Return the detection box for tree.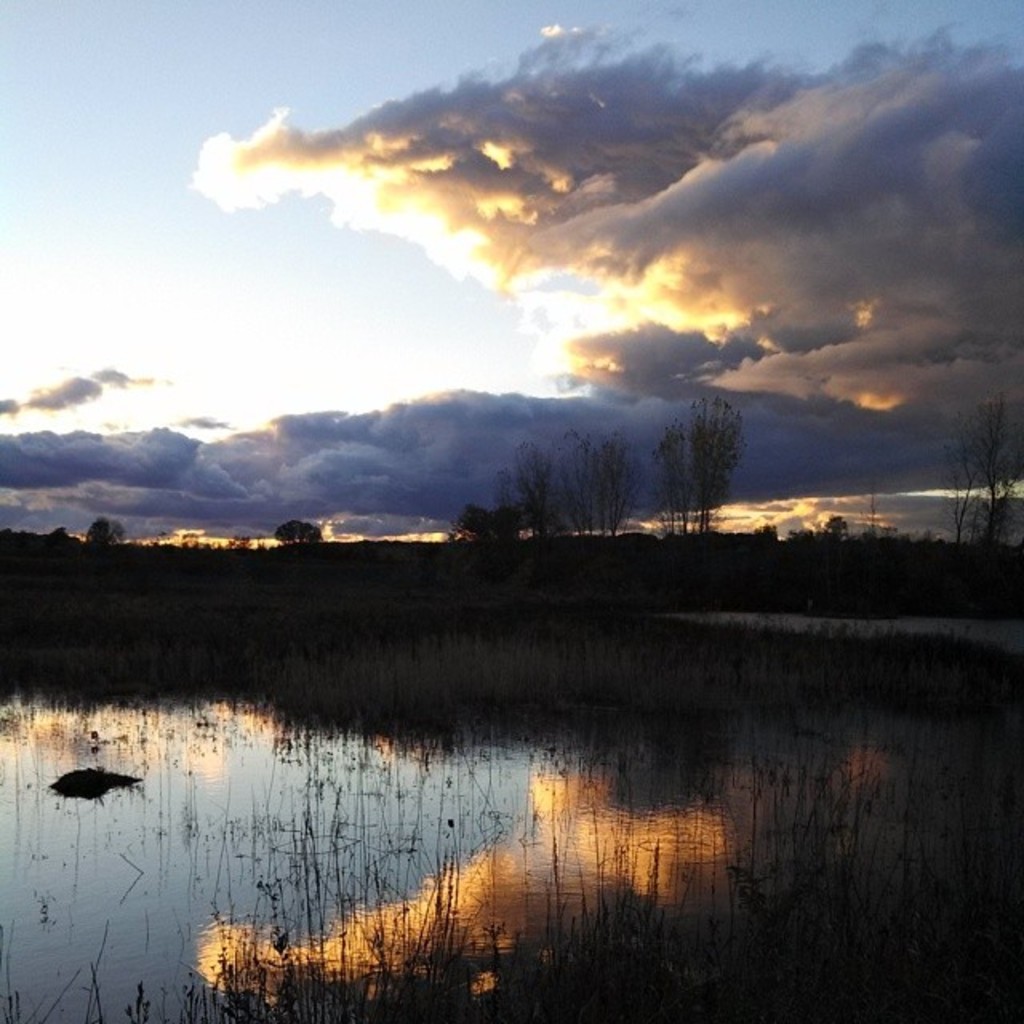
{"left": 445, "top": 496, "right": 496, "bottom": 546}.
